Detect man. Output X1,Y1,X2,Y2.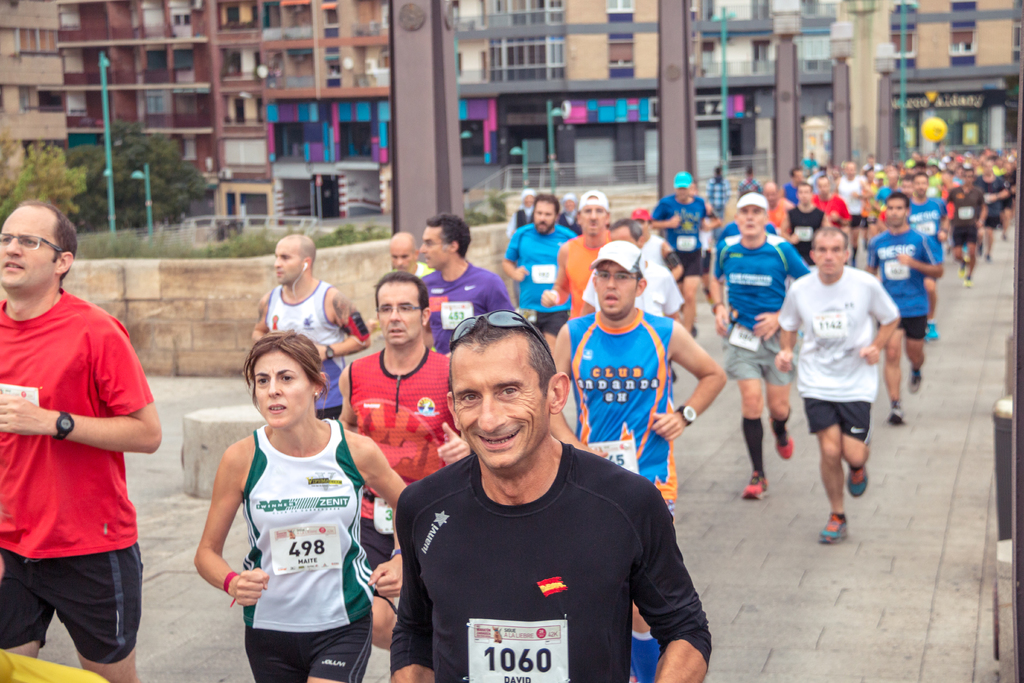
804,168,852,239.
